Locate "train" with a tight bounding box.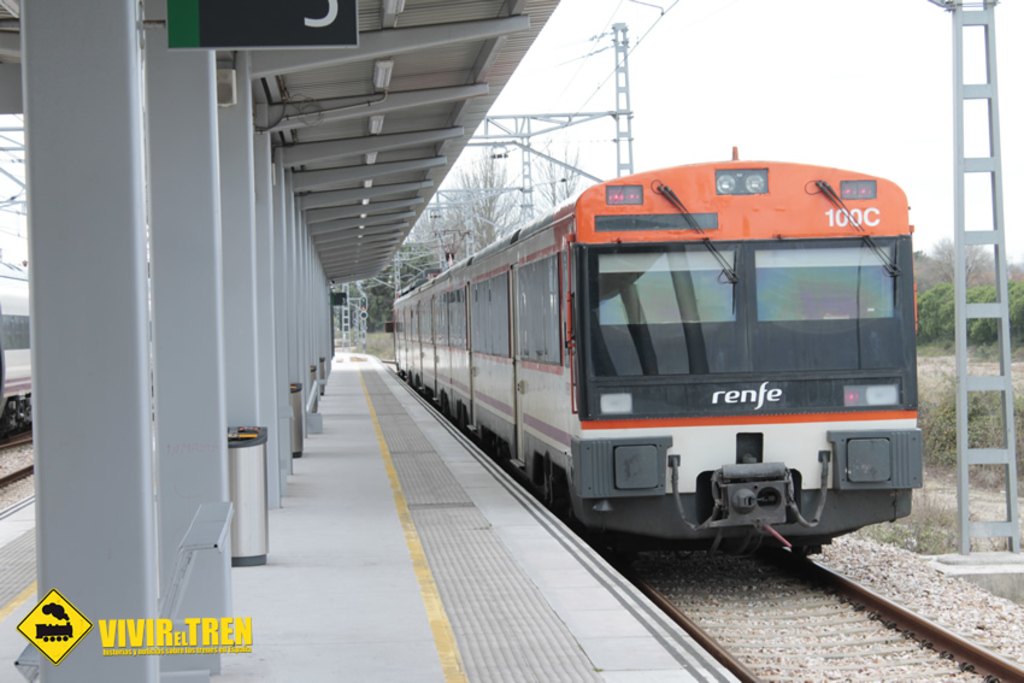
detection(386, 145, 923, 561).
